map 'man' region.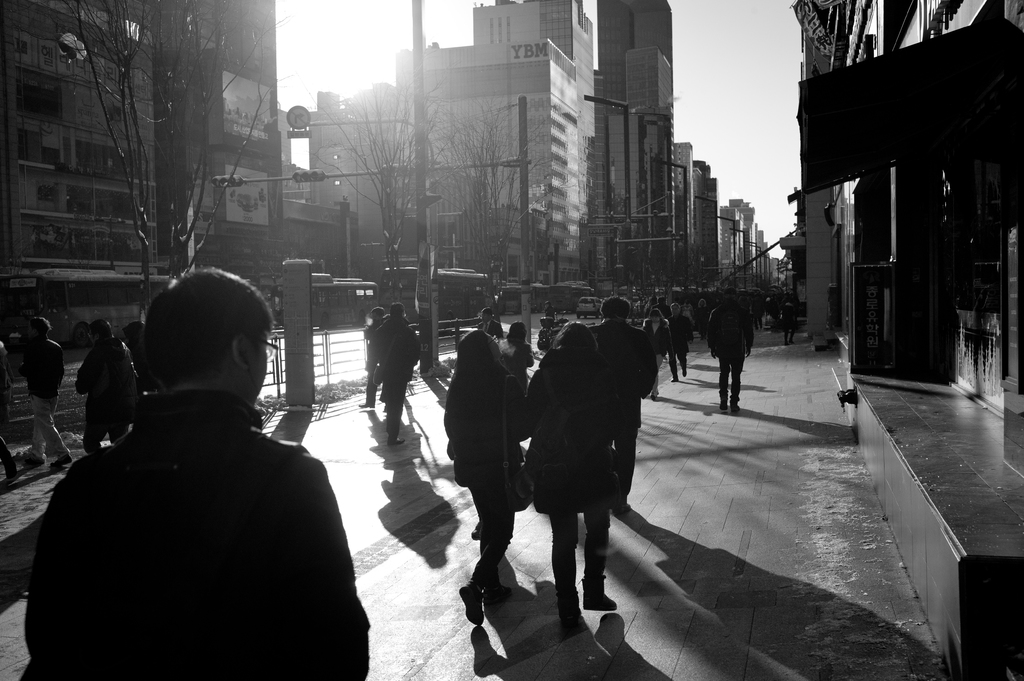
Mapped to box(780, 302, 796, 344).
